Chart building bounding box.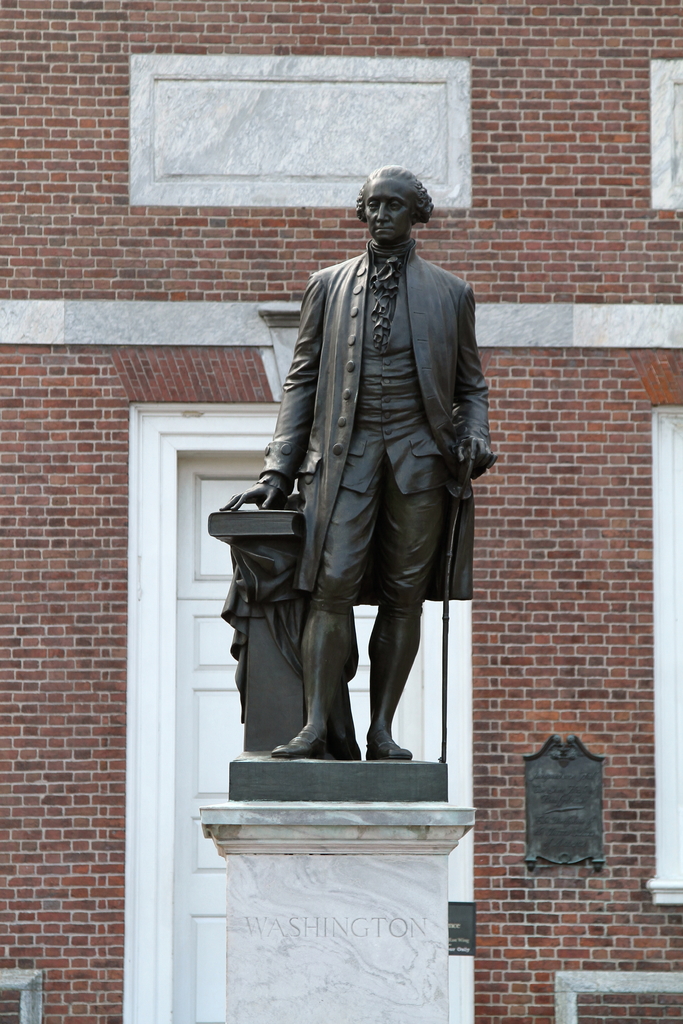
Charted: locate(0, 0, 682, 1023).
